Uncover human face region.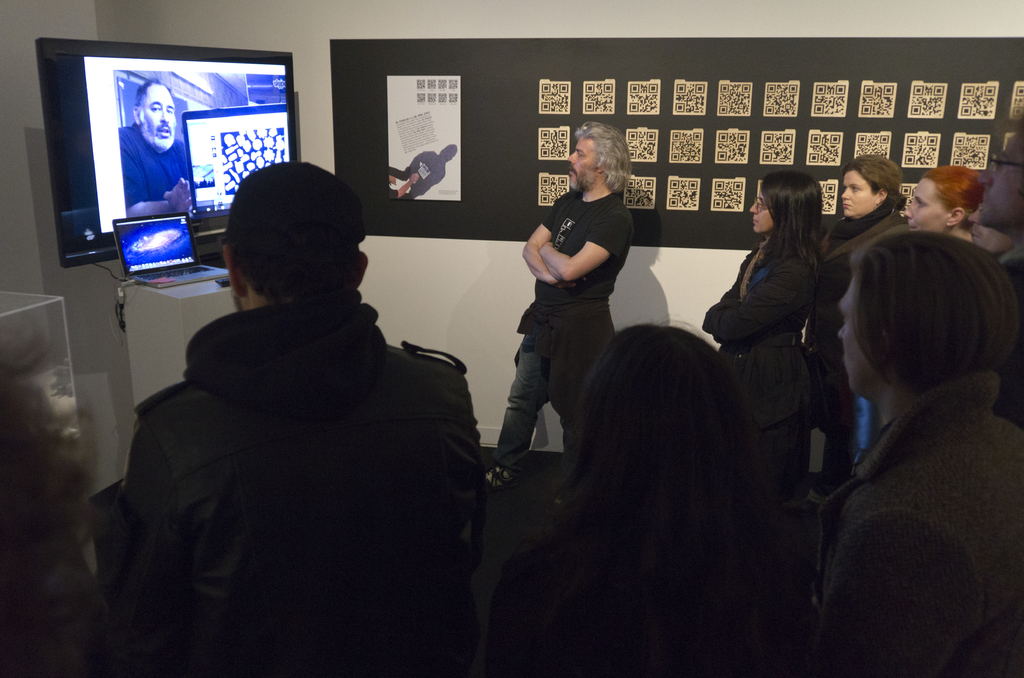
Uncovered: (left=968, top=205, right=1012, bottom=251).
